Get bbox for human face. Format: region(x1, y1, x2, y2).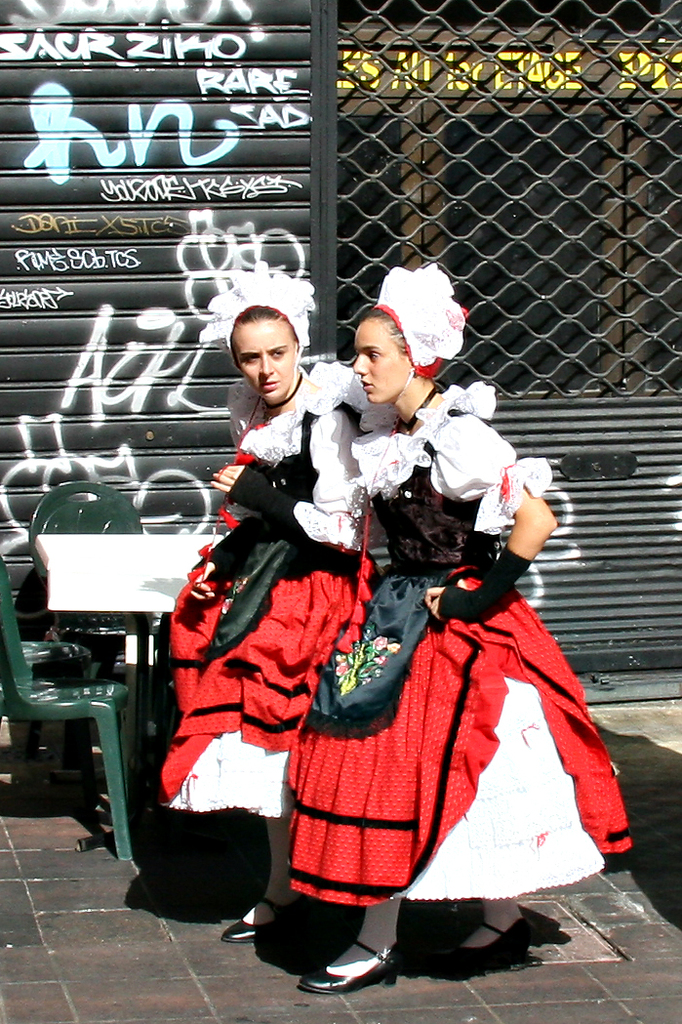
region(229, 317, 299, 402).
